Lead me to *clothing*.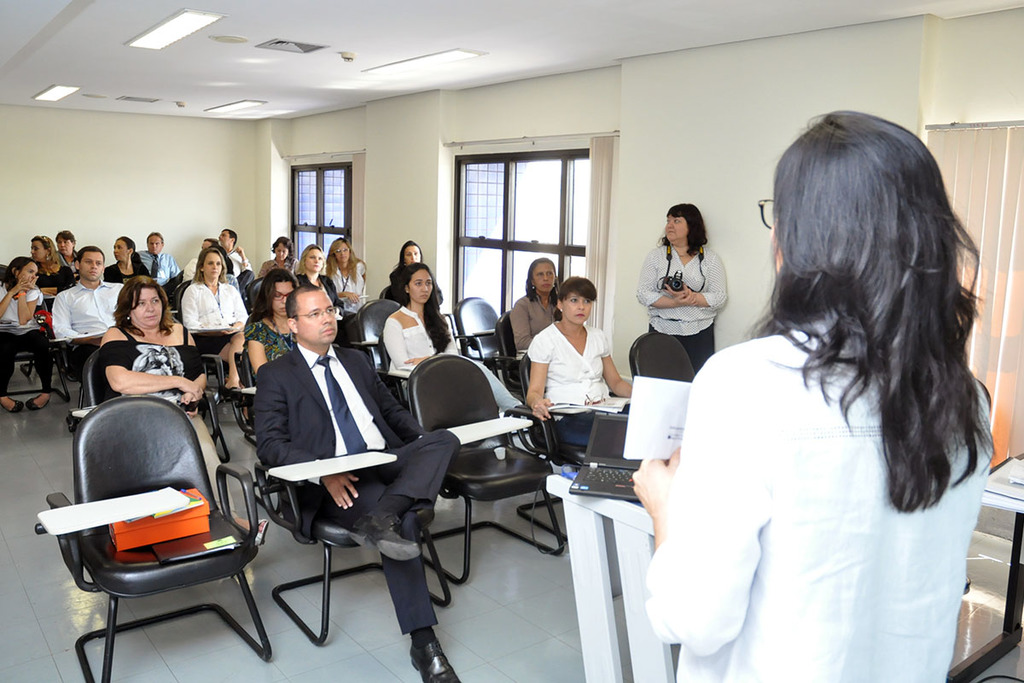
Lead to BBox(175, 278, 283, 356).
